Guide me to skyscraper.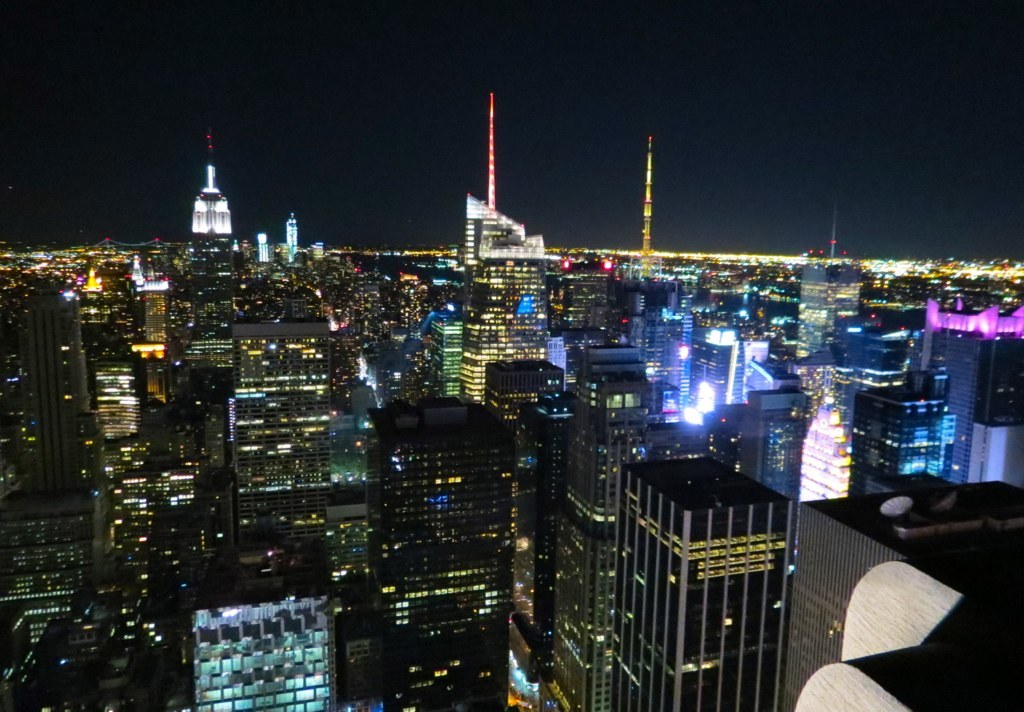
Guidance: (840,365,952,492).
